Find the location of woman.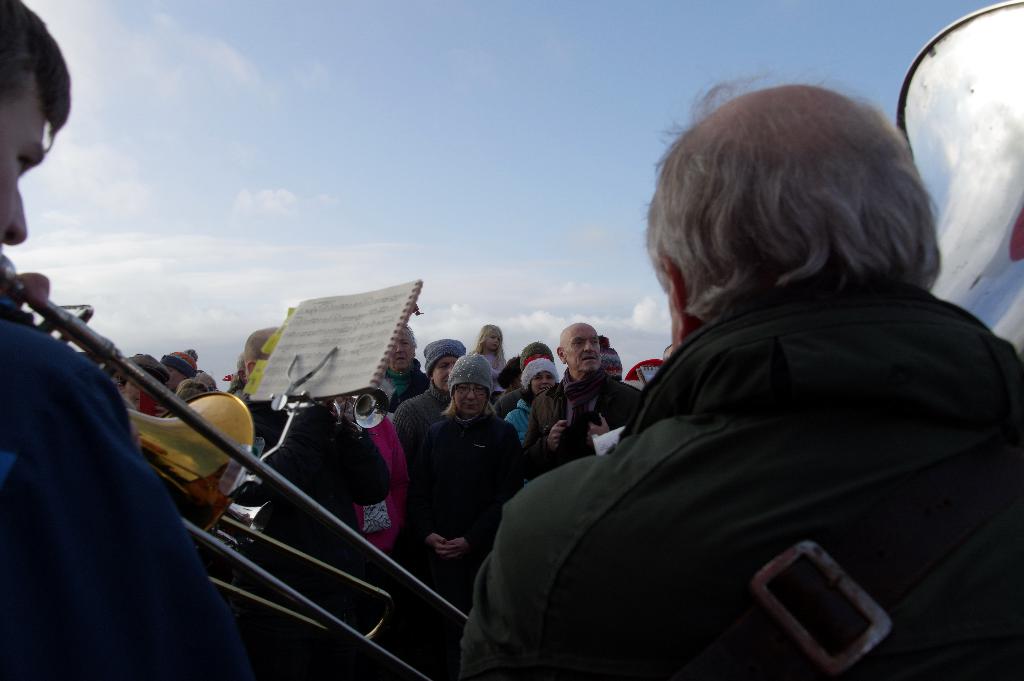
Location: (482, 324, 513, 368).
